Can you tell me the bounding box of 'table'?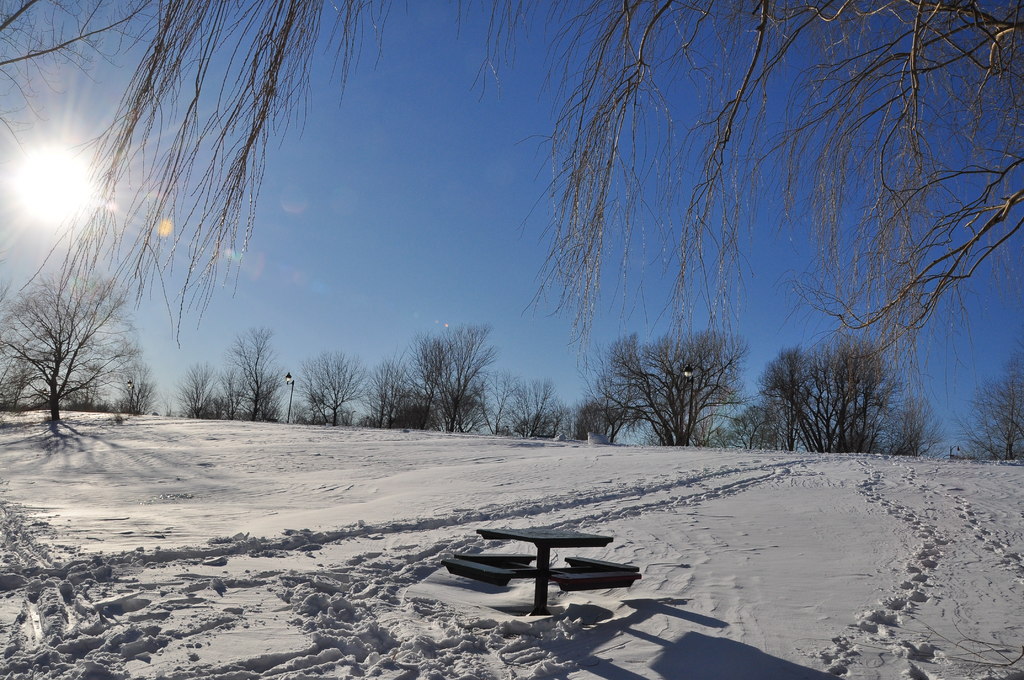
433/522/657/618.
